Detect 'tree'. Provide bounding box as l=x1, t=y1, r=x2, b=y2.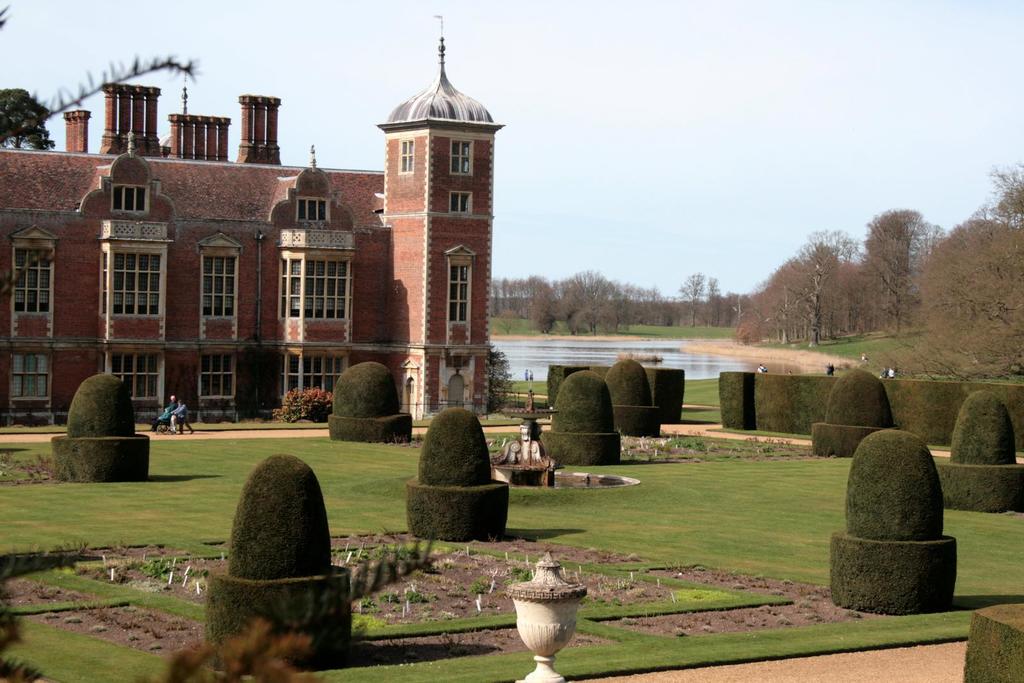
l=717, t=369, r=759, b=430.
